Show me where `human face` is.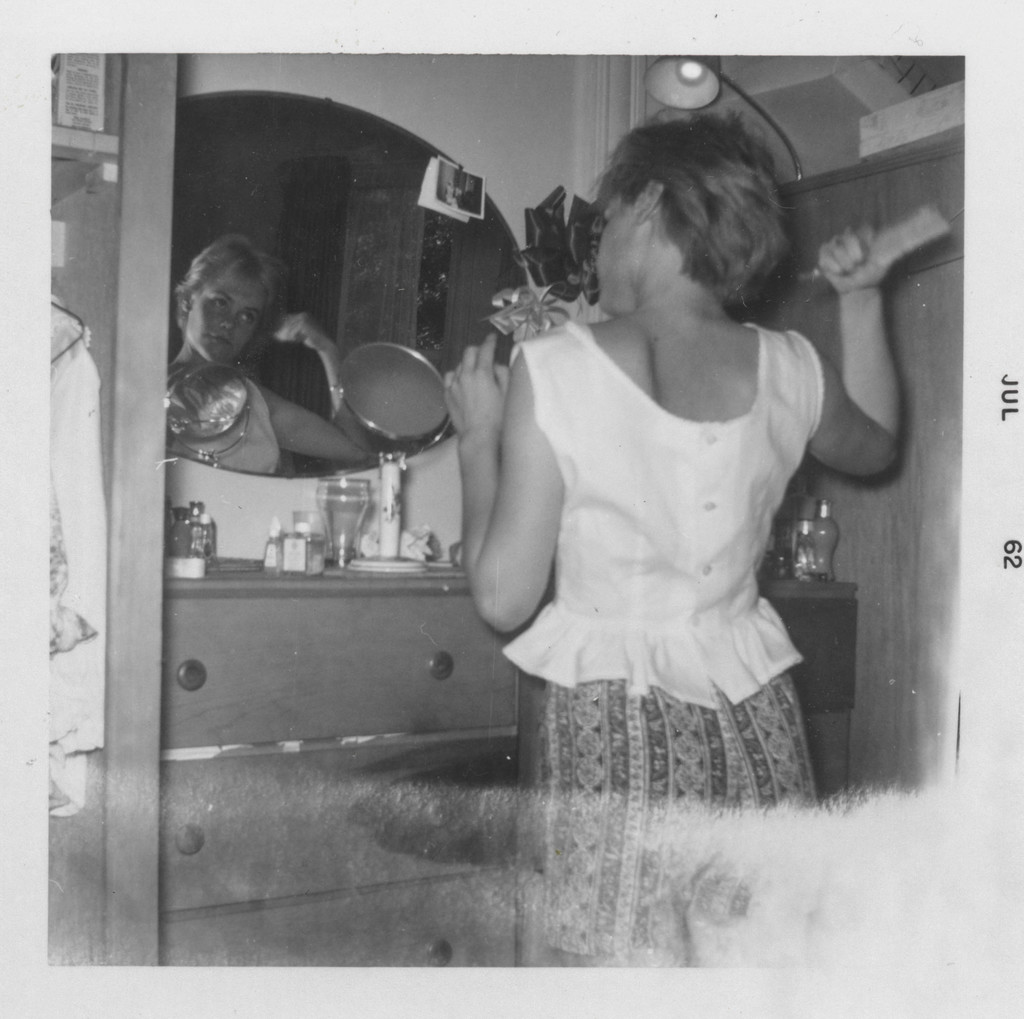
`human face` is at <bbox>596, 189, 644, 316</bbox>.
